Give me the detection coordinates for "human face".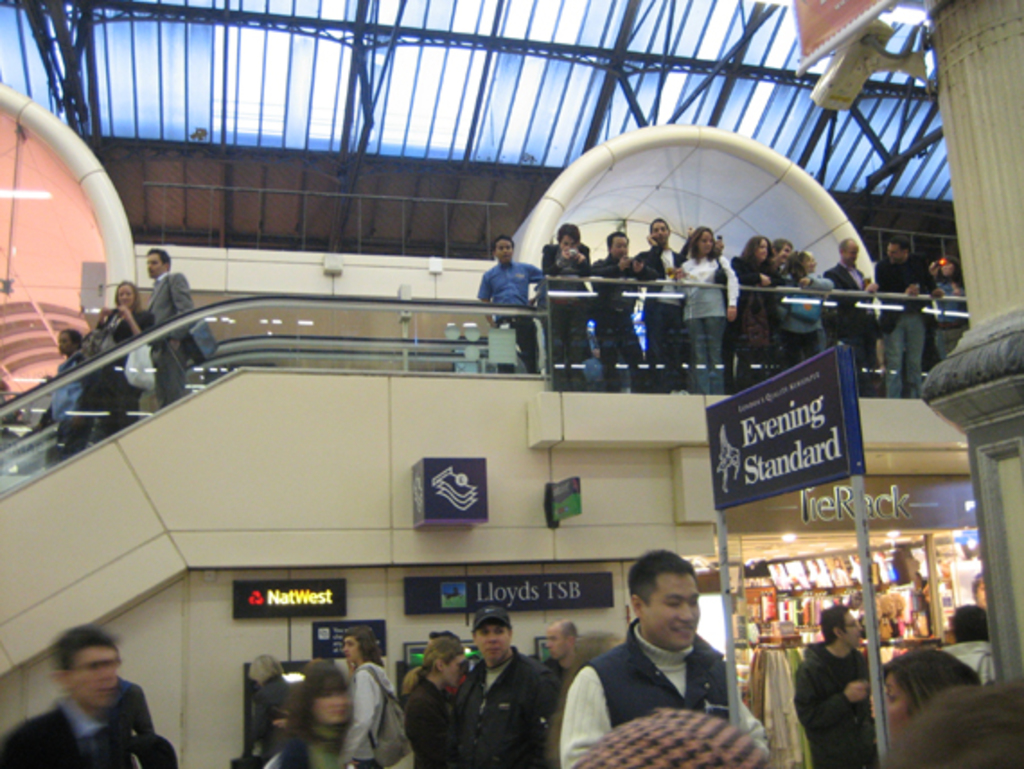
left=887, top=241, right=900, bottom=262.
